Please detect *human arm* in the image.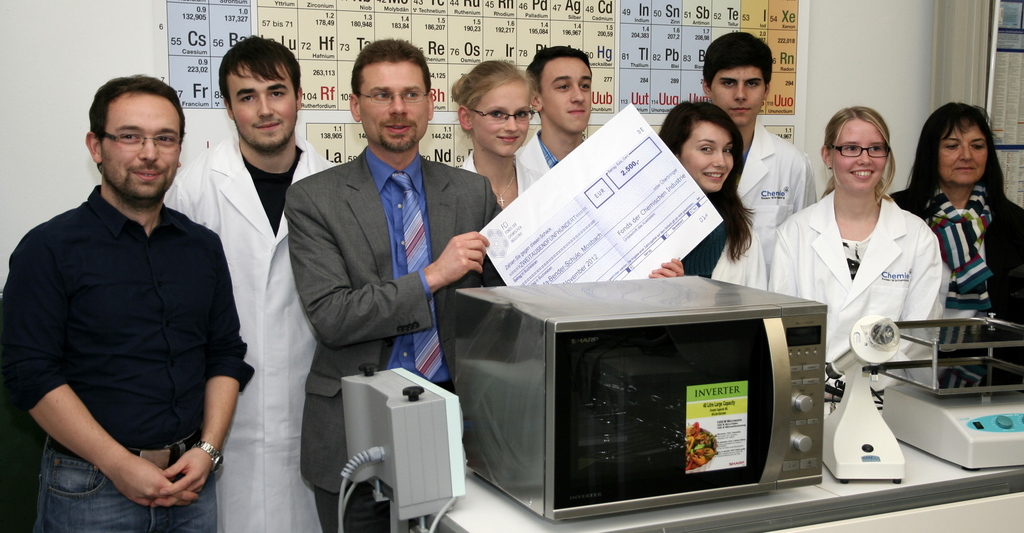
pyautogui.locateOnScreen(283, 182, 483, 343).
